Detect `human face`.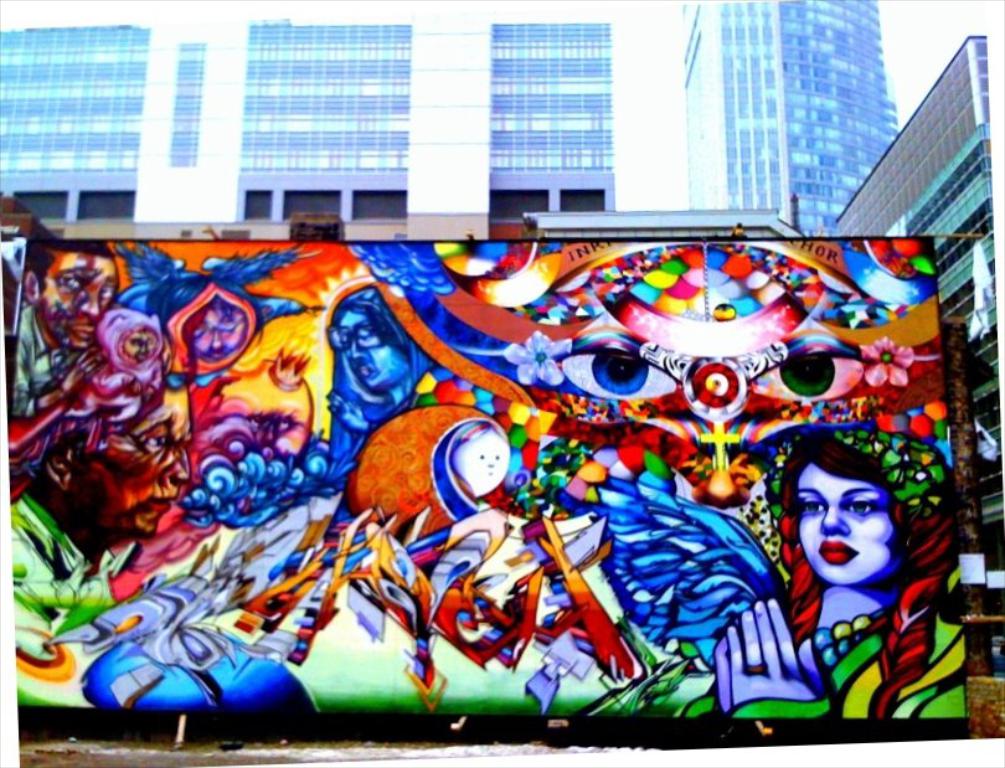
Detected at 122/330/160/364.
